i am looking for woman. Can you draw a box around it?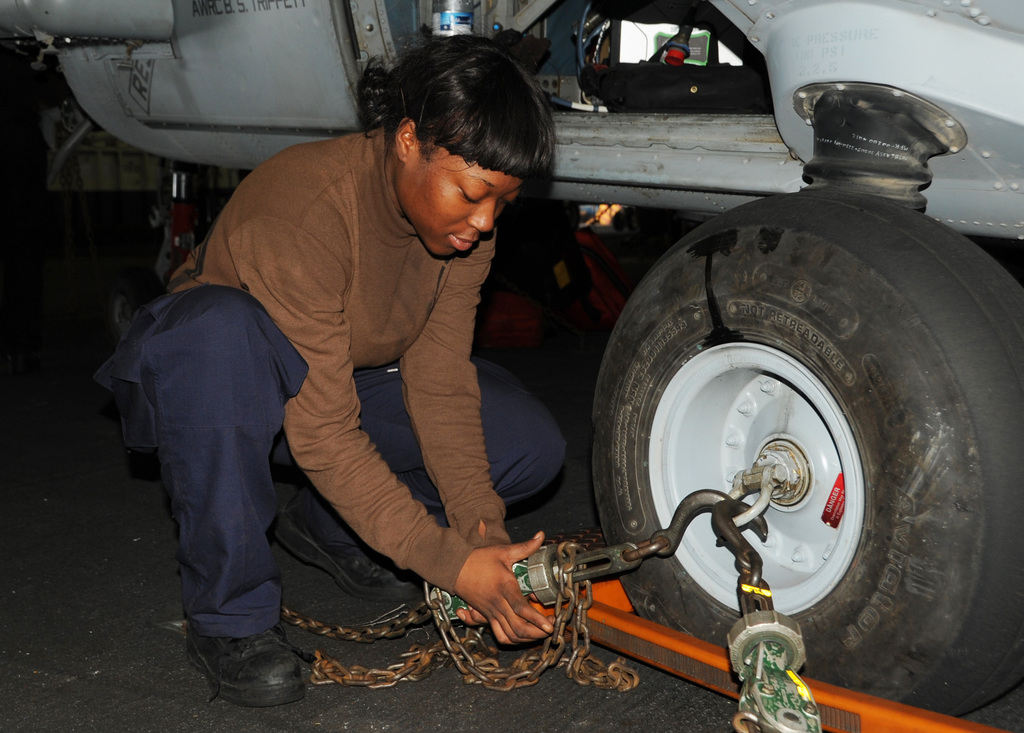
Sure, the bounding box is [left=172, top=52, right=634, bottom=702].
